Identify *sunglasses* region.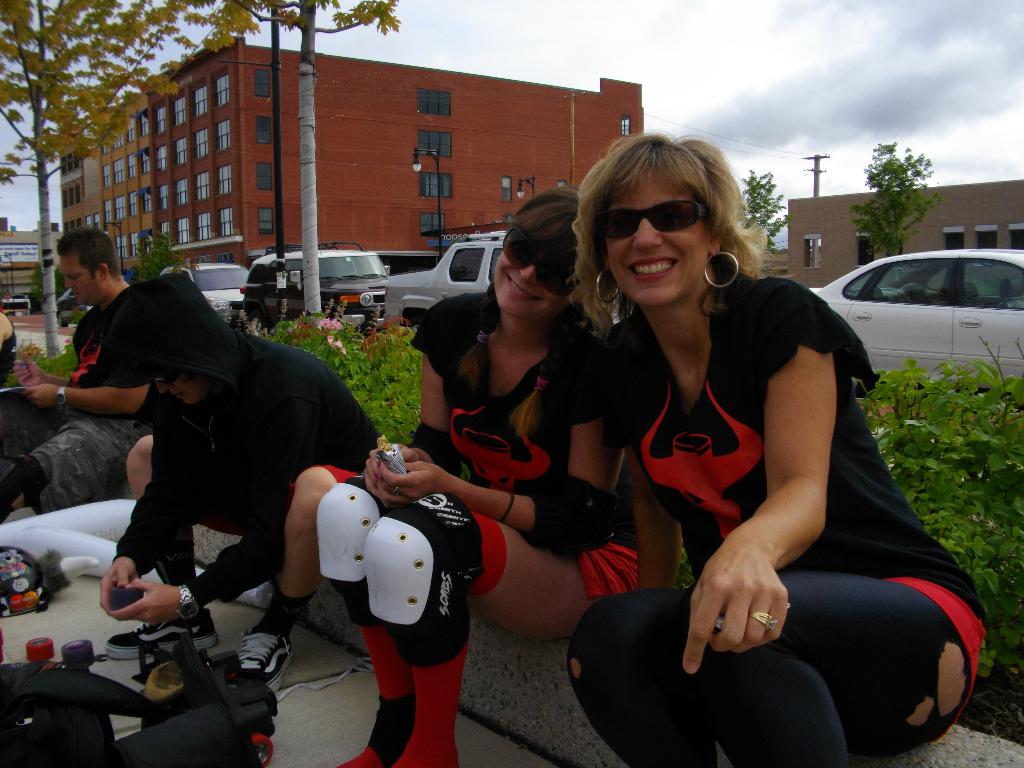
Region: 500:226:575:299.
